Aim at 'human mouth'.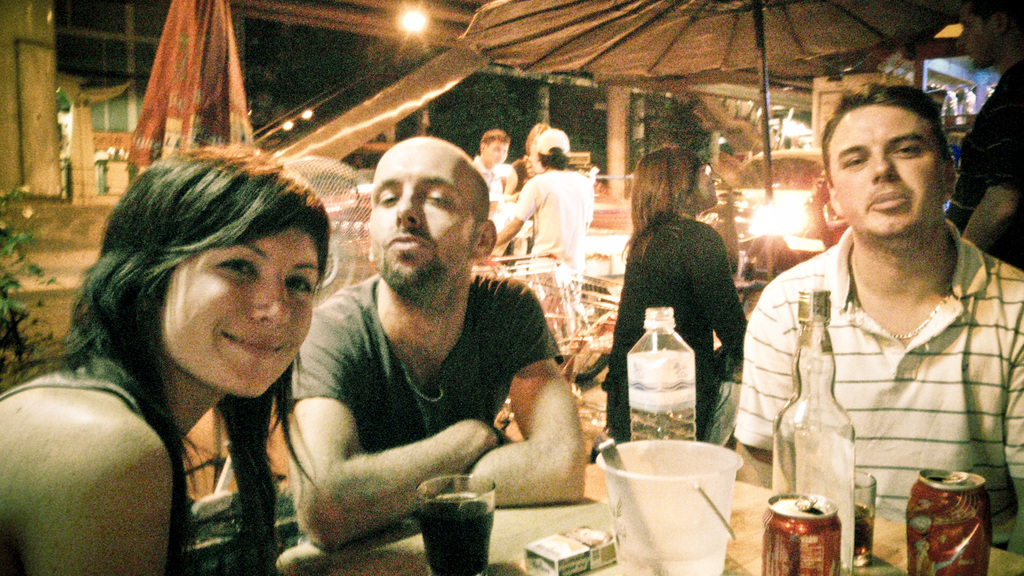
Aimed at (left=222, top=331, right=288, bottom=358).
